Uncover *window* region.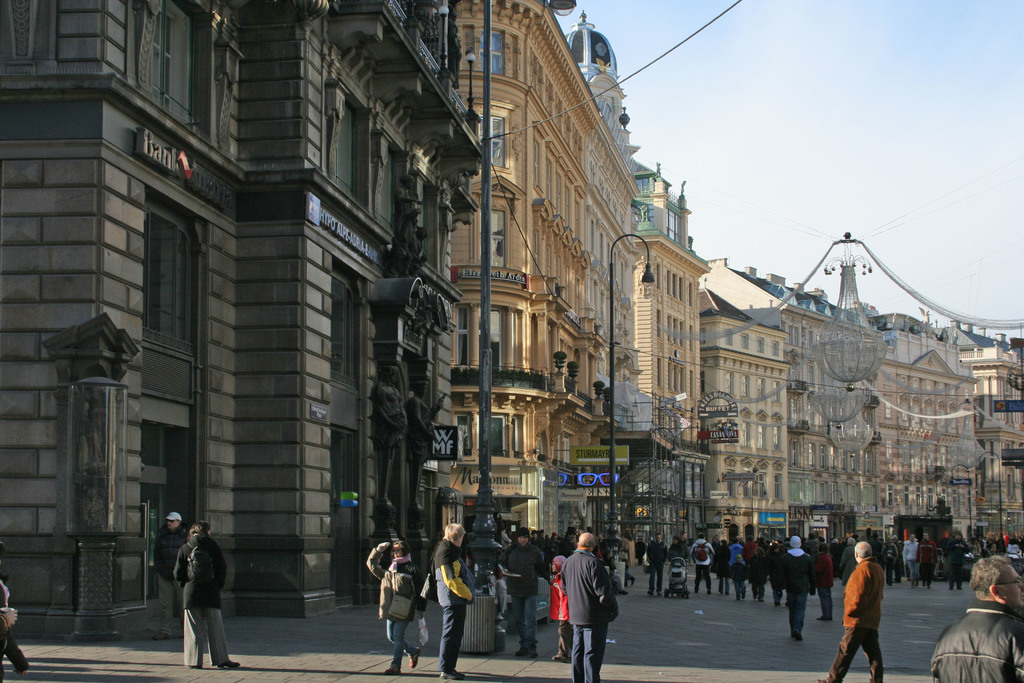
Uncovered: region(774, 342, 780, 357).
